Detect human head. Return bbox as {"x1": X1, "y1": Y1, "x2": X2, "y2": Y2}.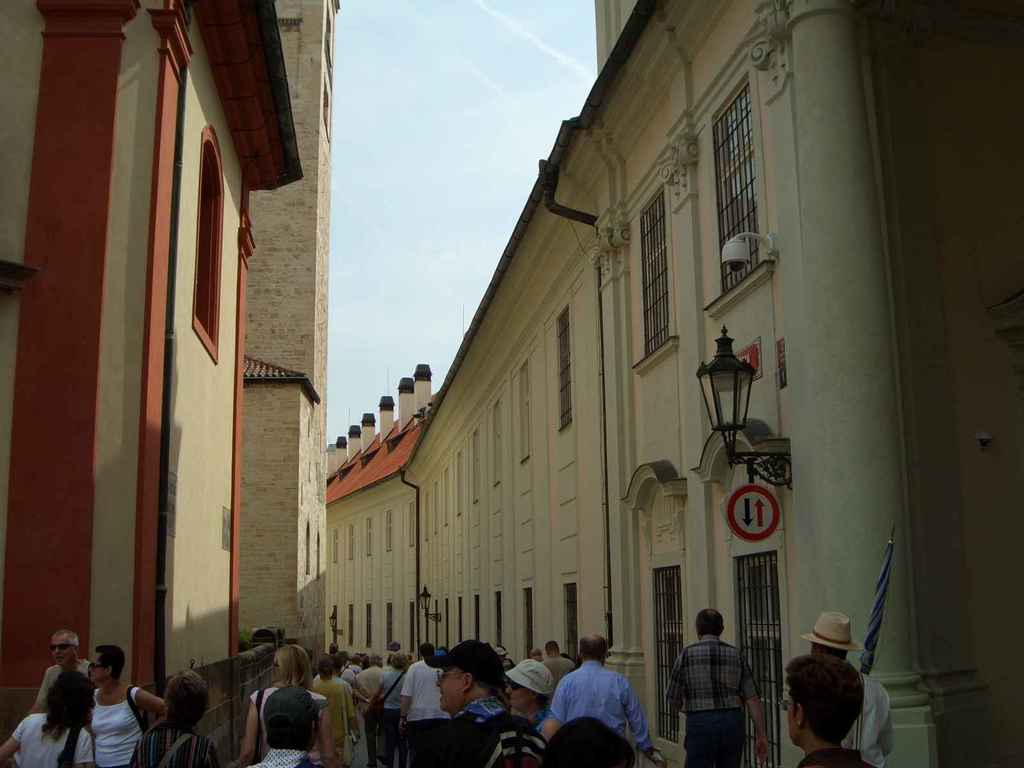
{"x1": 694, "y1": 610, "x2": 726, "y2": 639}.
